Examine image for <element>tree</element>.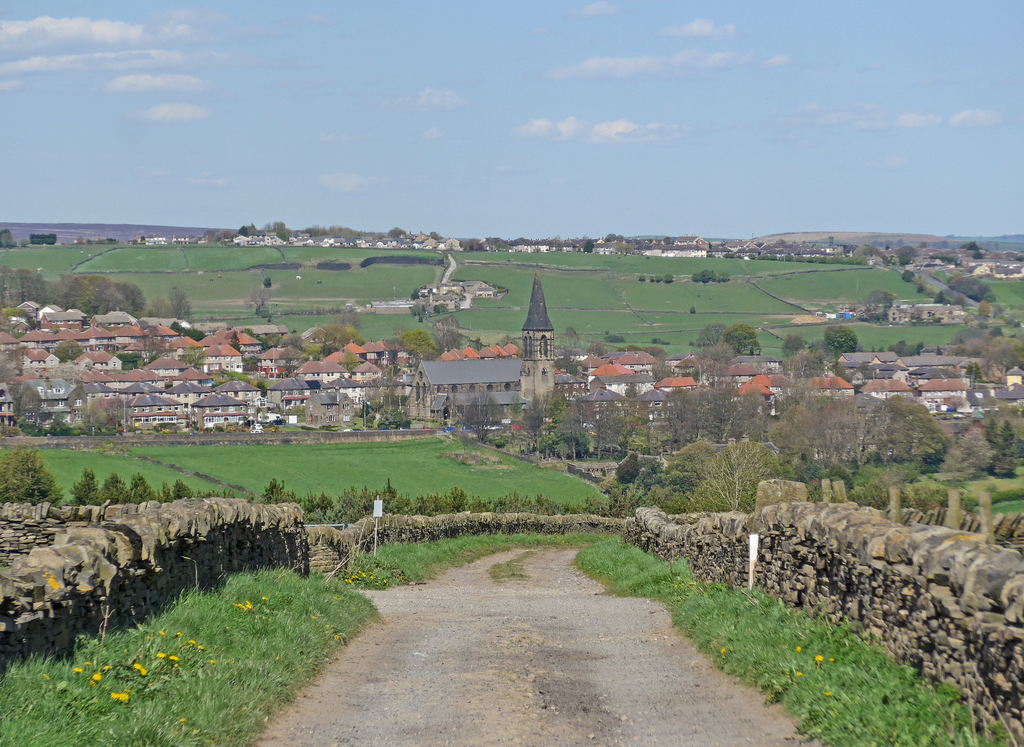
Examination result: bbox=(780, 336, 811, 367).
